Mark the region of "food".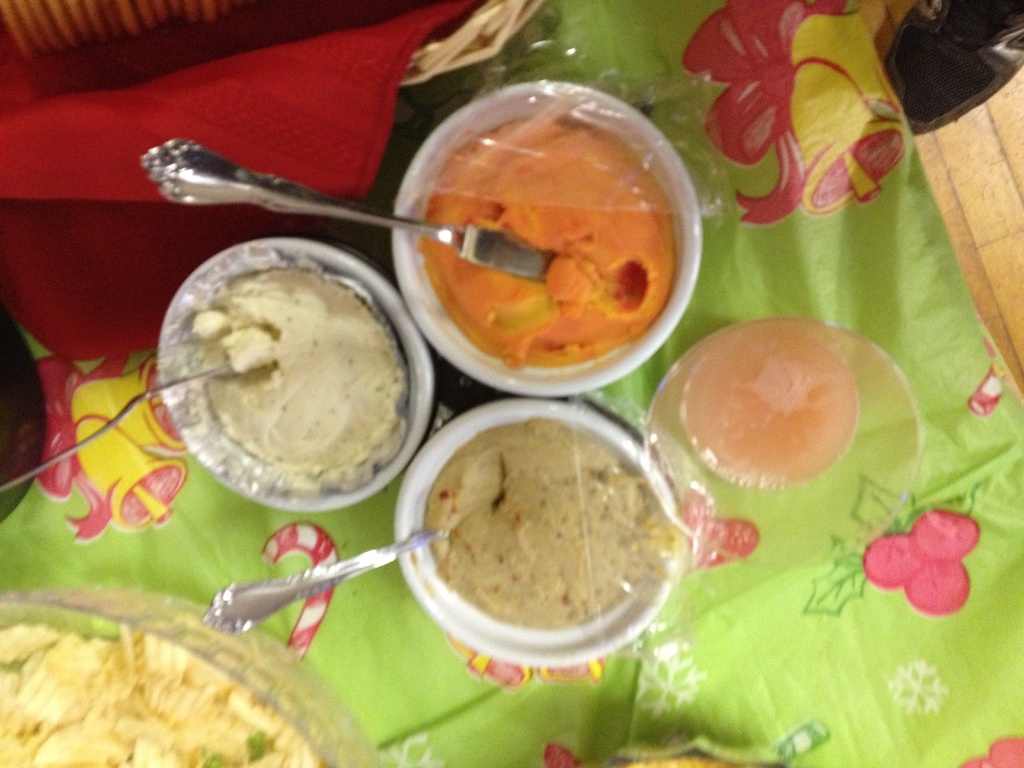
Region: 0/620/324/767.
